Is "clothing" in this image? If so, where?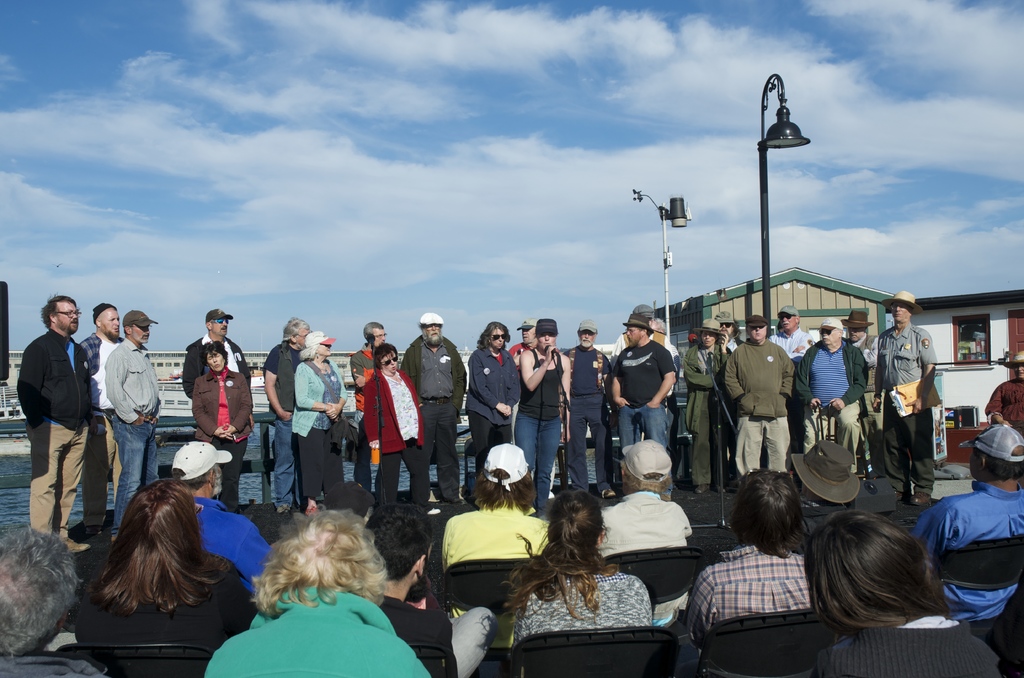
Yes, at Rect(673, 535, 812, 625).
